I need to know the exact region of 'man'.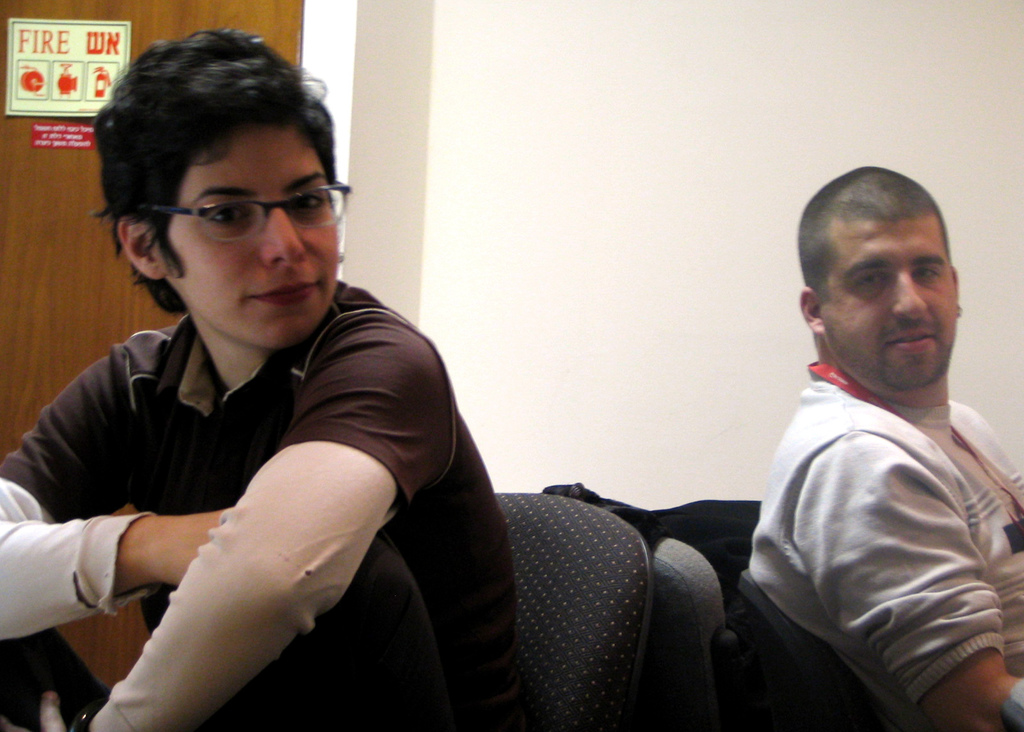
Region: box(737, 158, 1023, 731).
